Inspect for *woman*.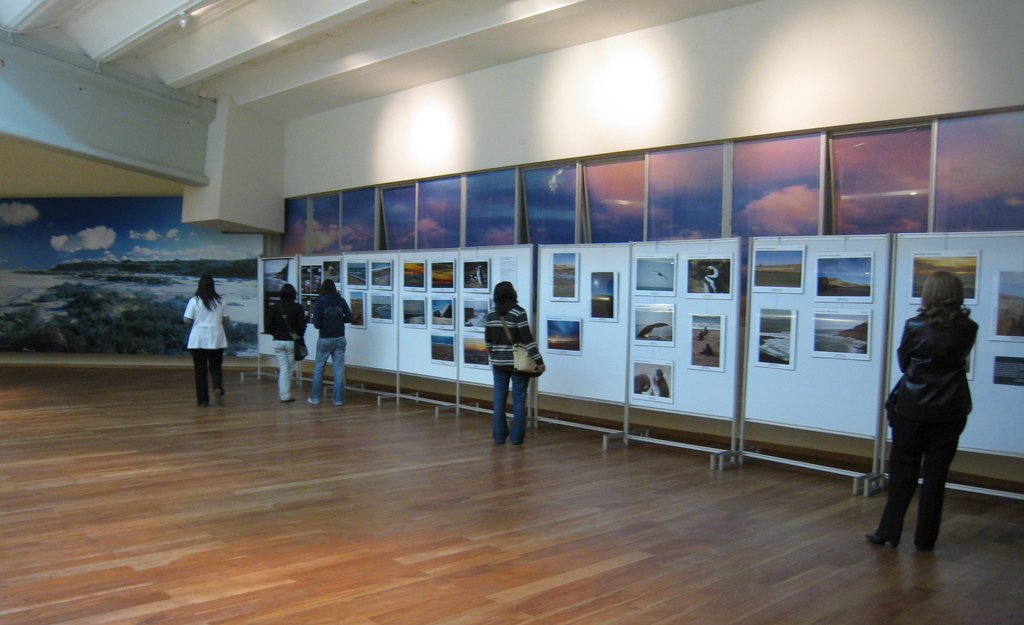
Inspection: 270, 289, 307, 404.
